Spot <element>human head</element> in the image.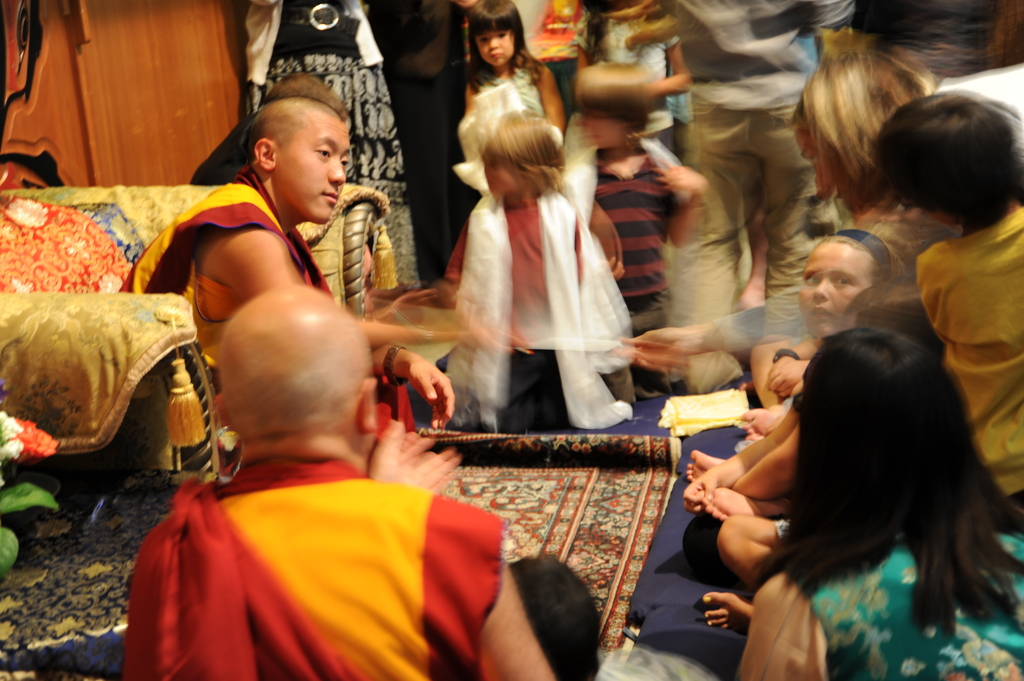
<element>human head</element> found at x1=214, y1=284, x2=383, y2=469.
